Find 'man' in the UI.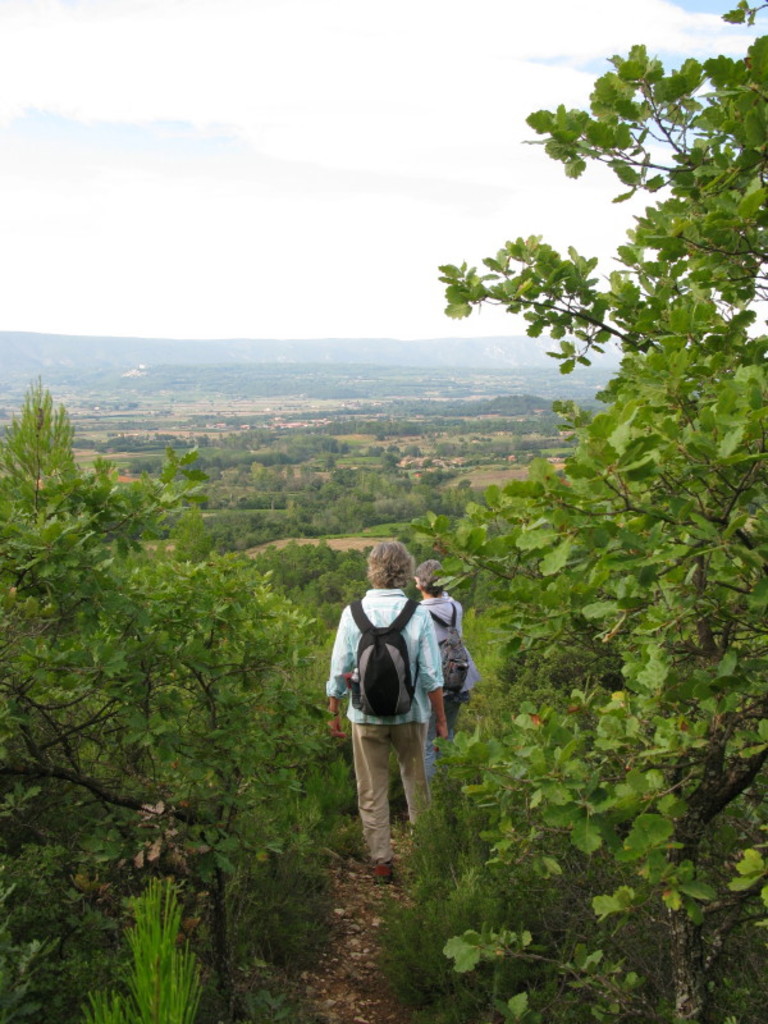
UI element at select_region(340, 553, 458, 882).
